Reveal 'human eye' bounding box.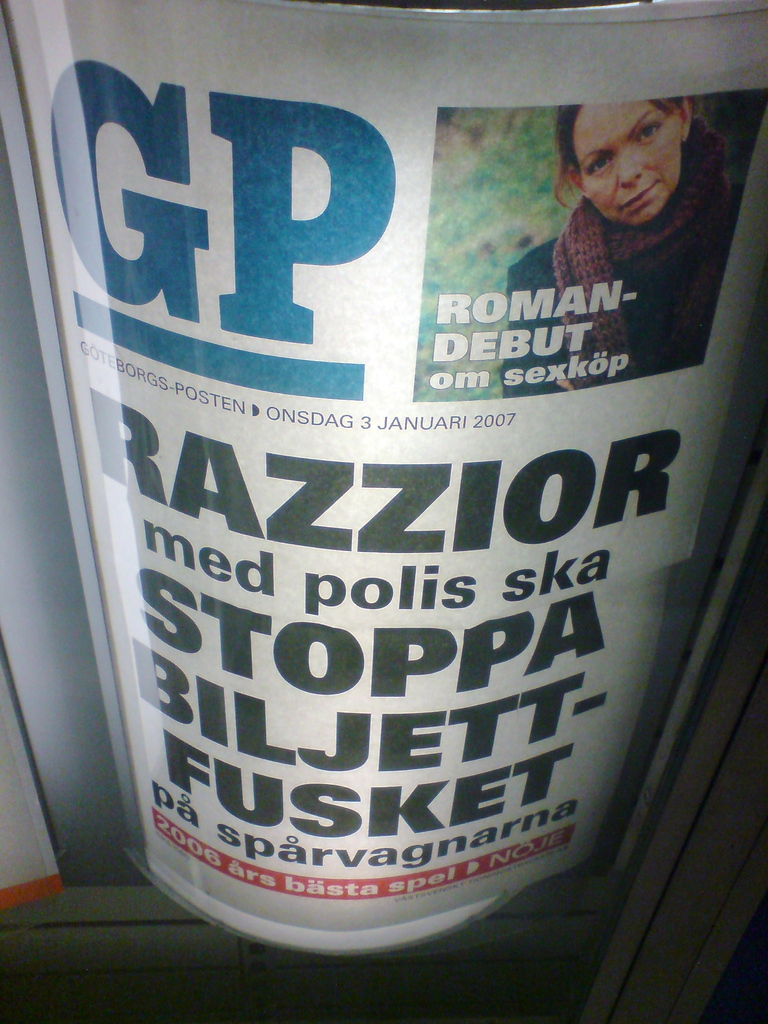
Revealed: bbox=[636, 124, 650, 147].
